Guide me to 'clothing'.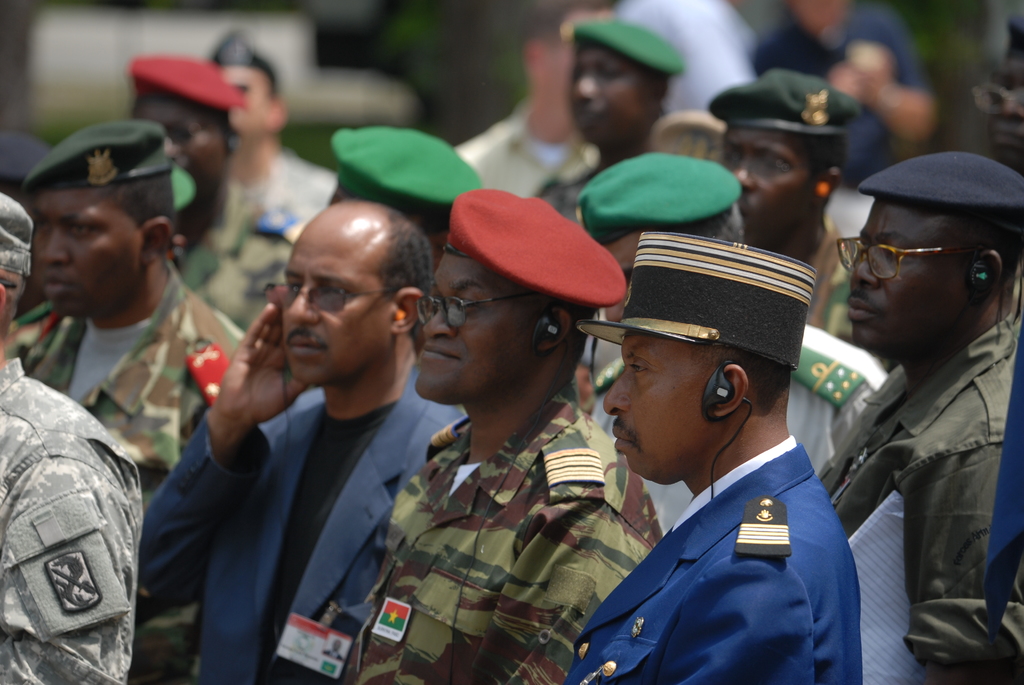
Guidance: bbox=[22, 255, 252, 684].
